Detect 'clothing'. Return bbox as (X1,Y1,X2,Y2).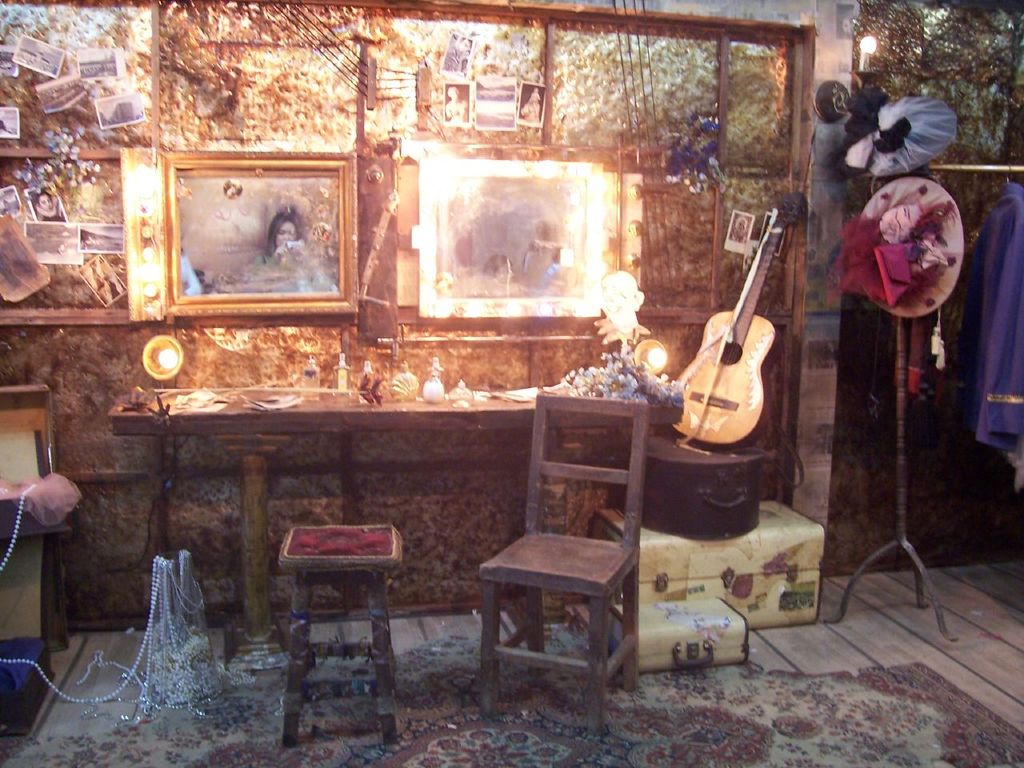
(252,210,304,261).
